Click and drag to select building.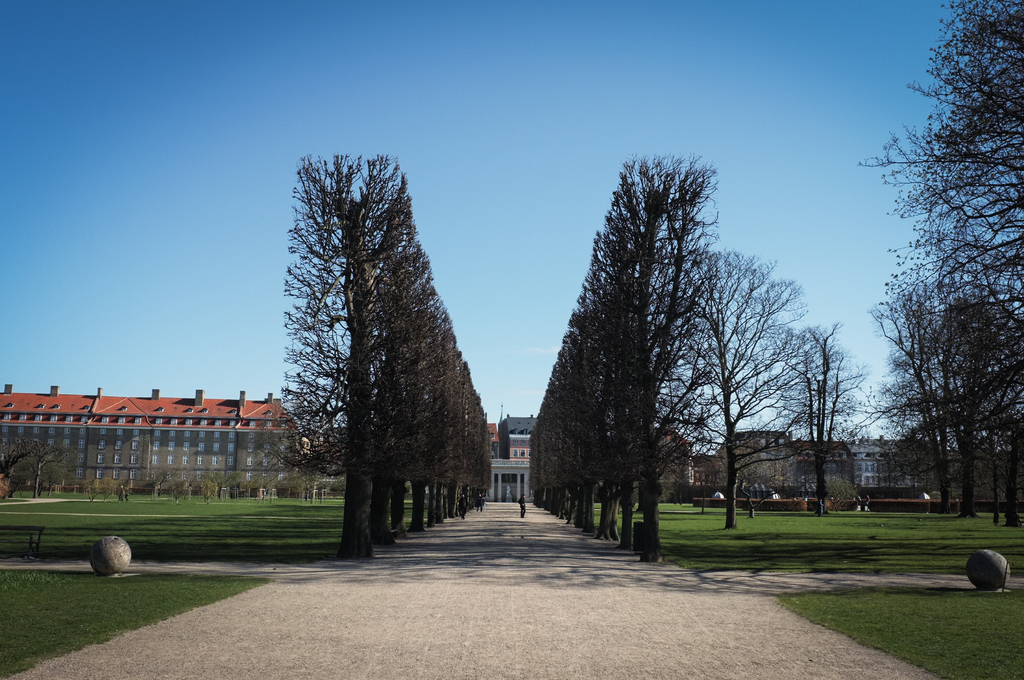
Selection: {"left": 0, "top": 385, "right": 297, "bottom": 498}.
